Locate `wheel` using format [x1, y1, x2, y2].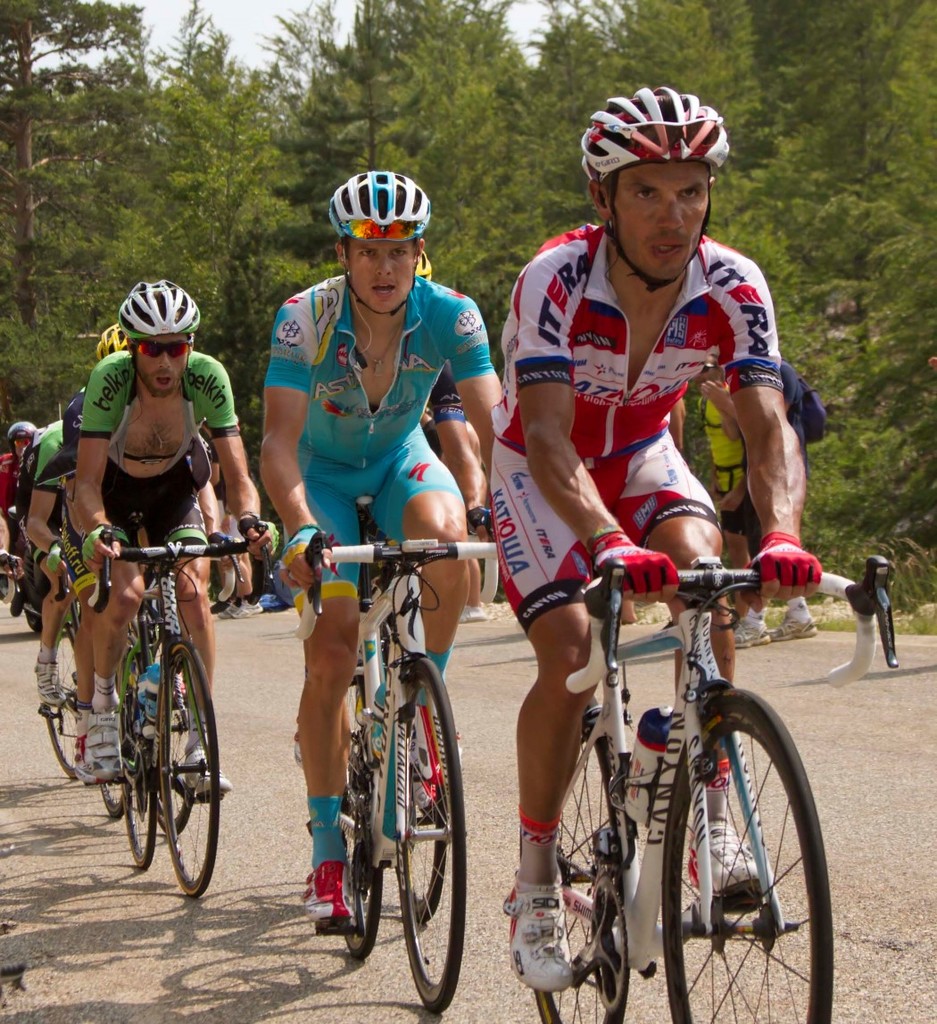
[47, 617, 74, 776].
